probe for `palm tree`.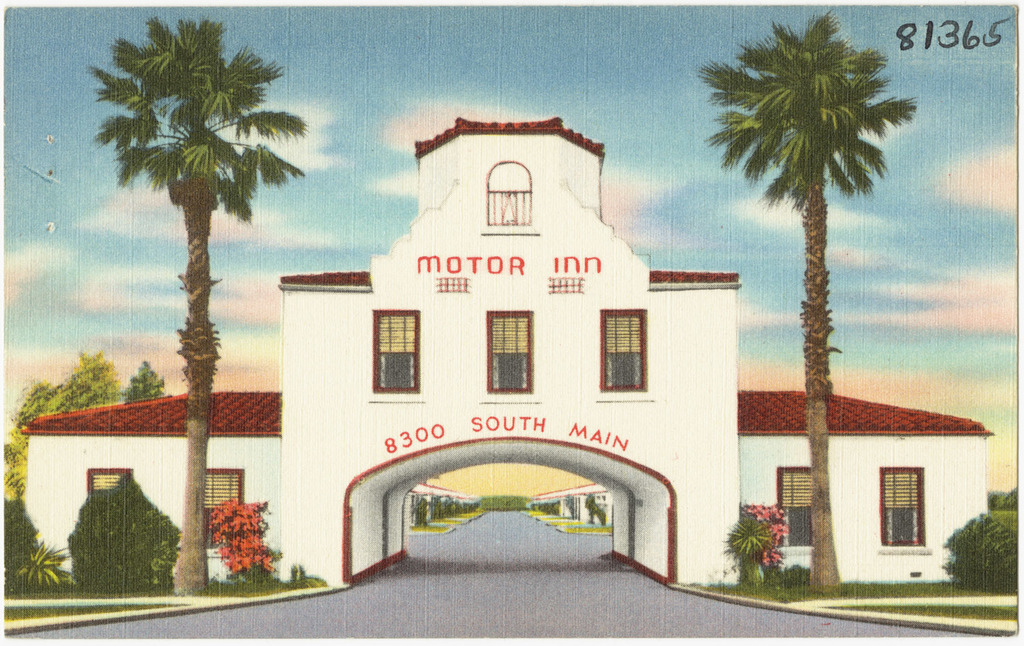
Probe result: x1=88 y1=13 x2=305 y2=589.
